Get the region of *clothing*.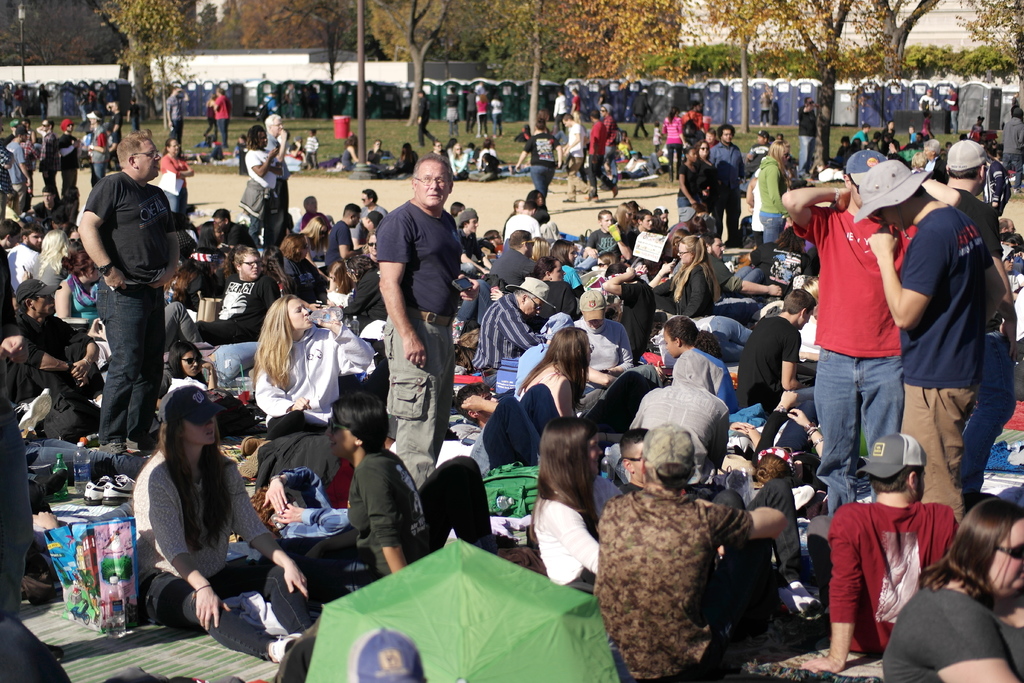
l=0, t=238, r=24, b=395.
